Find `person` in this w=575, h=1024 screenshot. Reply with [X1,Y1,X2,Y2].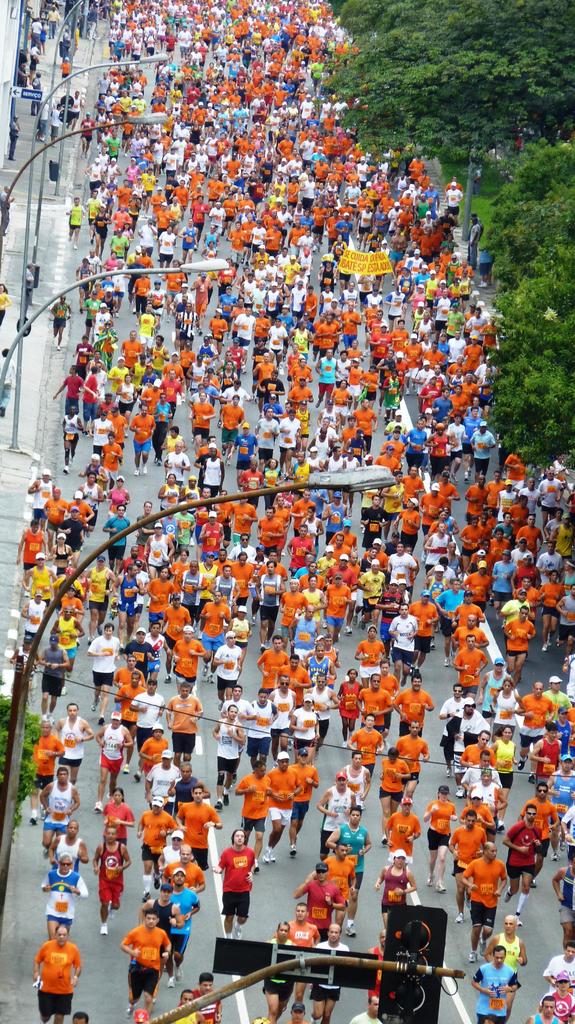
[53,295,71,344].
